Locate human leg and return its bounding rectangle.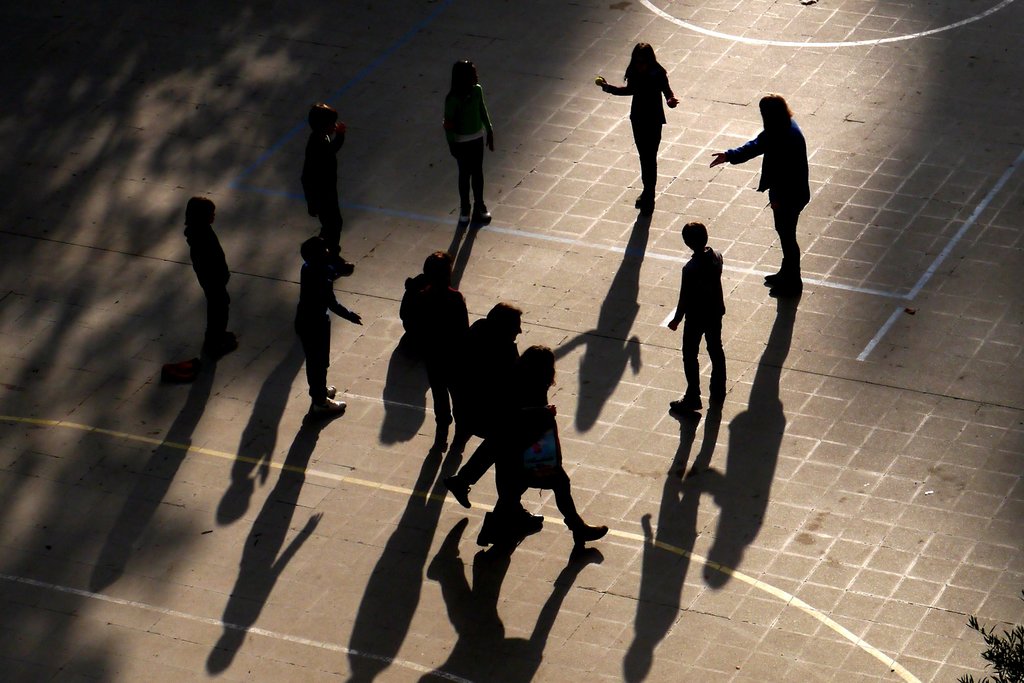
760,195,812,301.
